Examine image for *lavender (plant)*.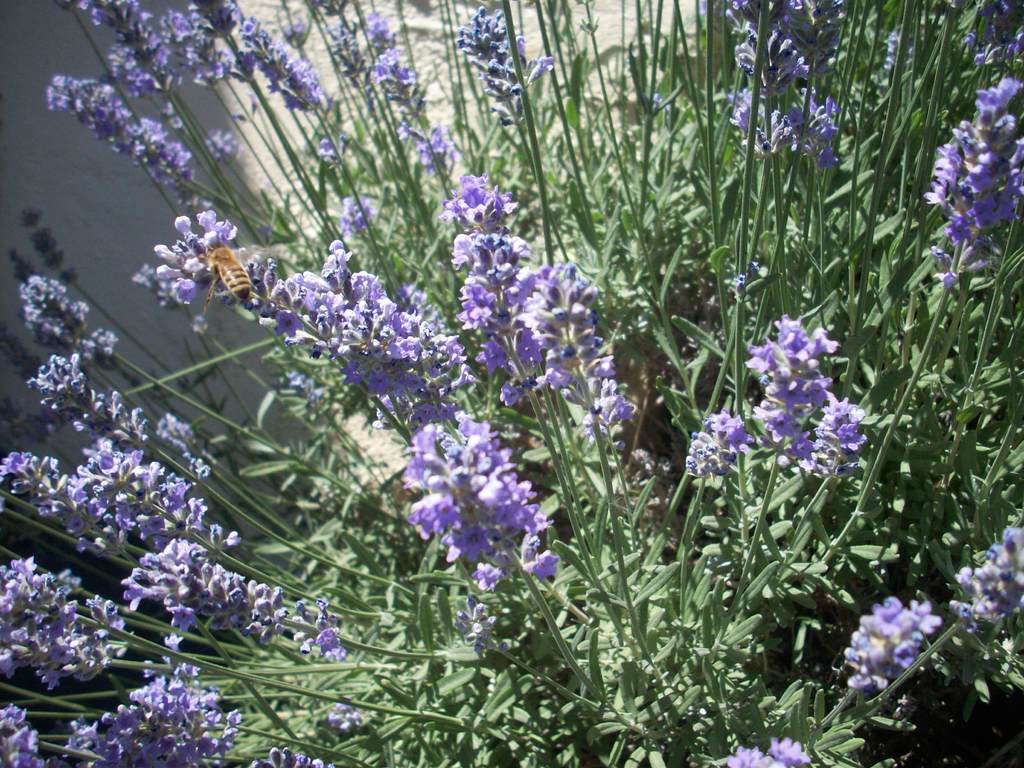
Examination result: x1=730, y1=0, x2=803, y2=300.
